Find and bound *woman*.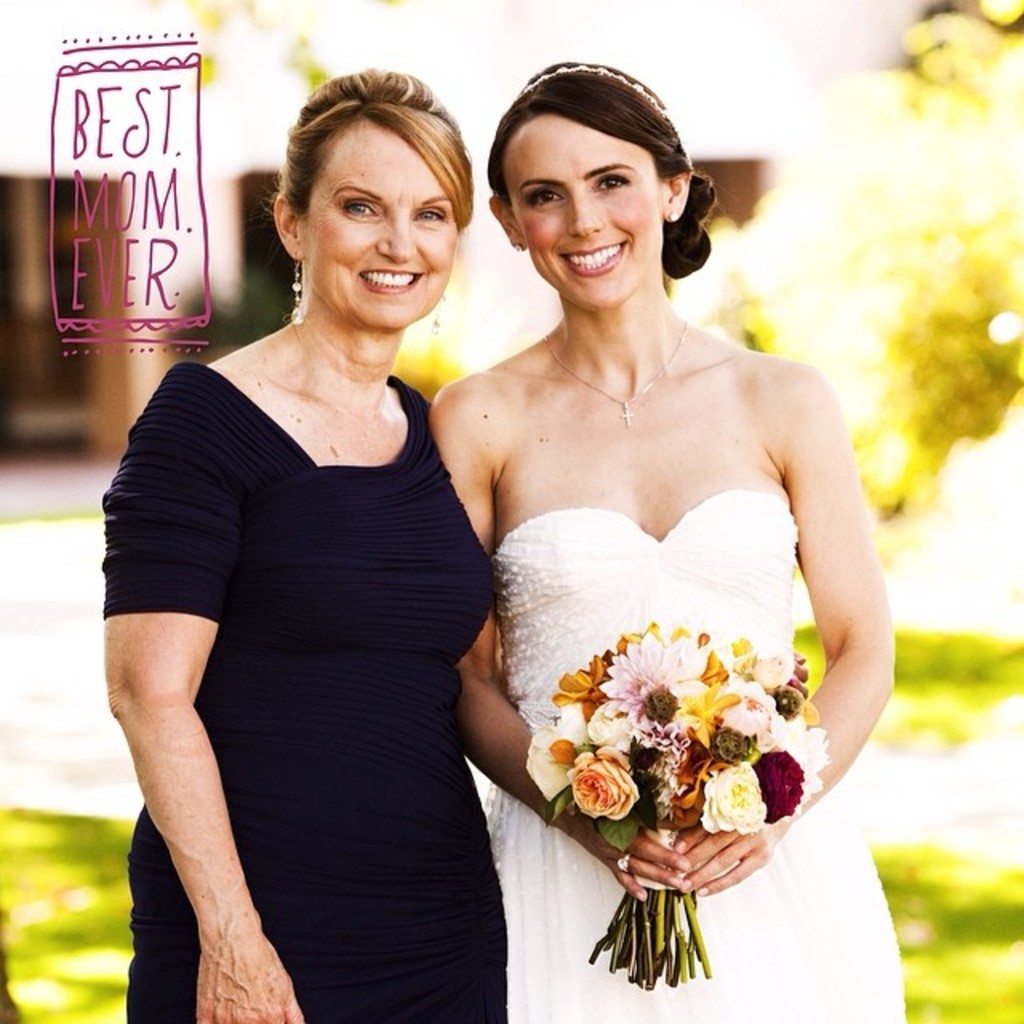
Bound: bbox(98, 72, 488, 1022).
